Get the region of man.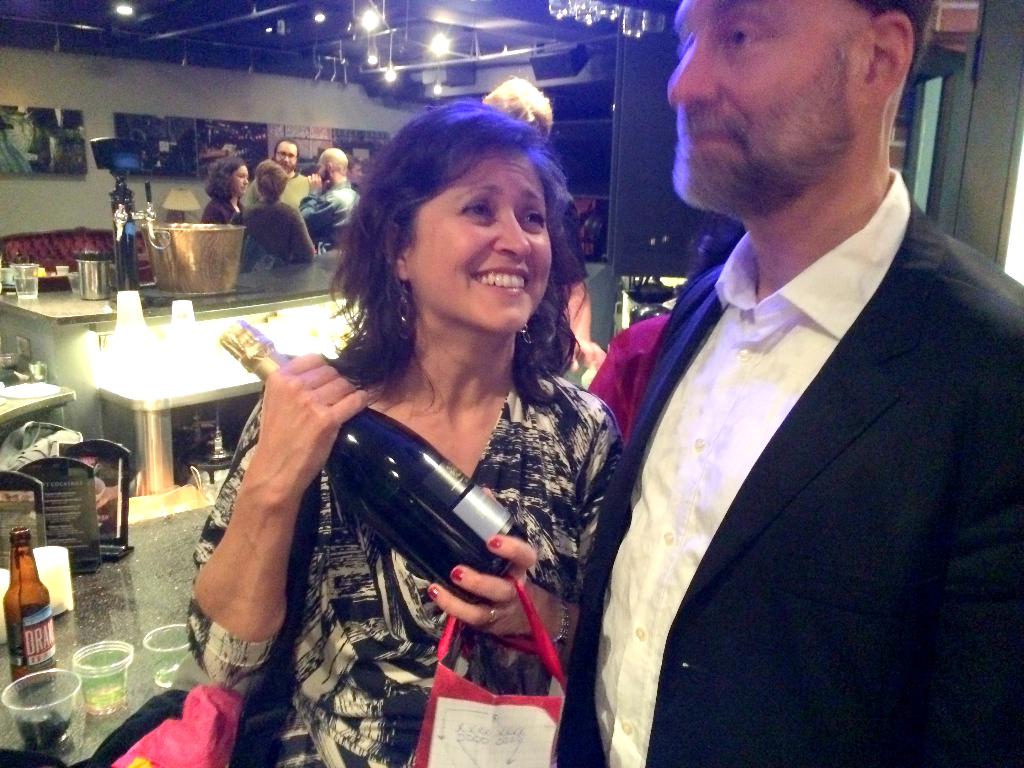
box=[296, 147, 364, 252].
